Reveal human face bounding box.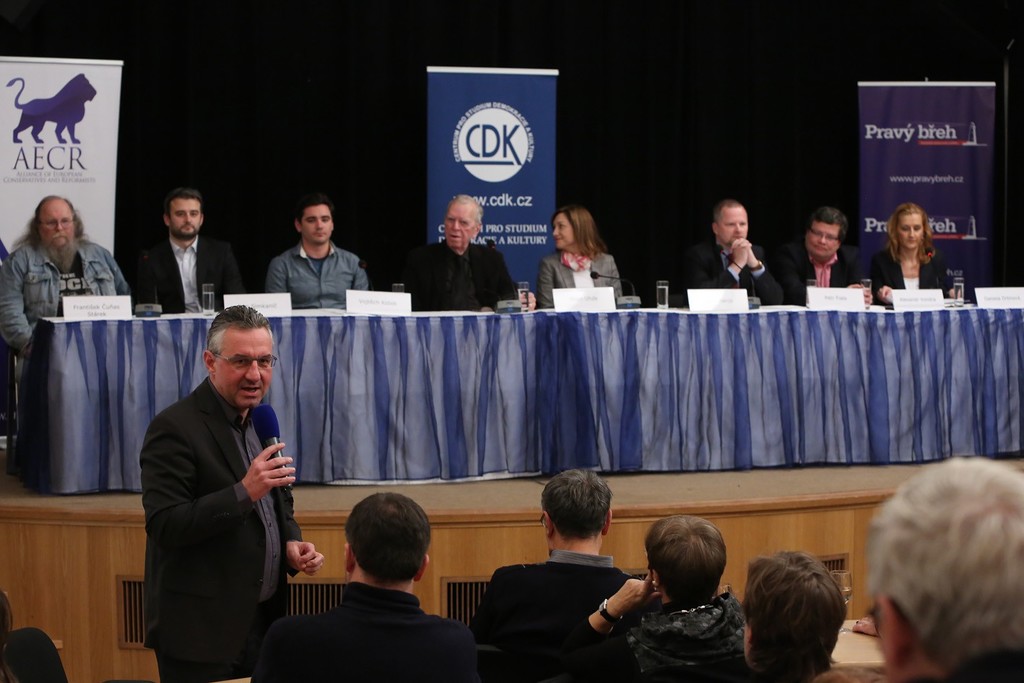
Revealed: l=303, t=204, r=332, b=241.
